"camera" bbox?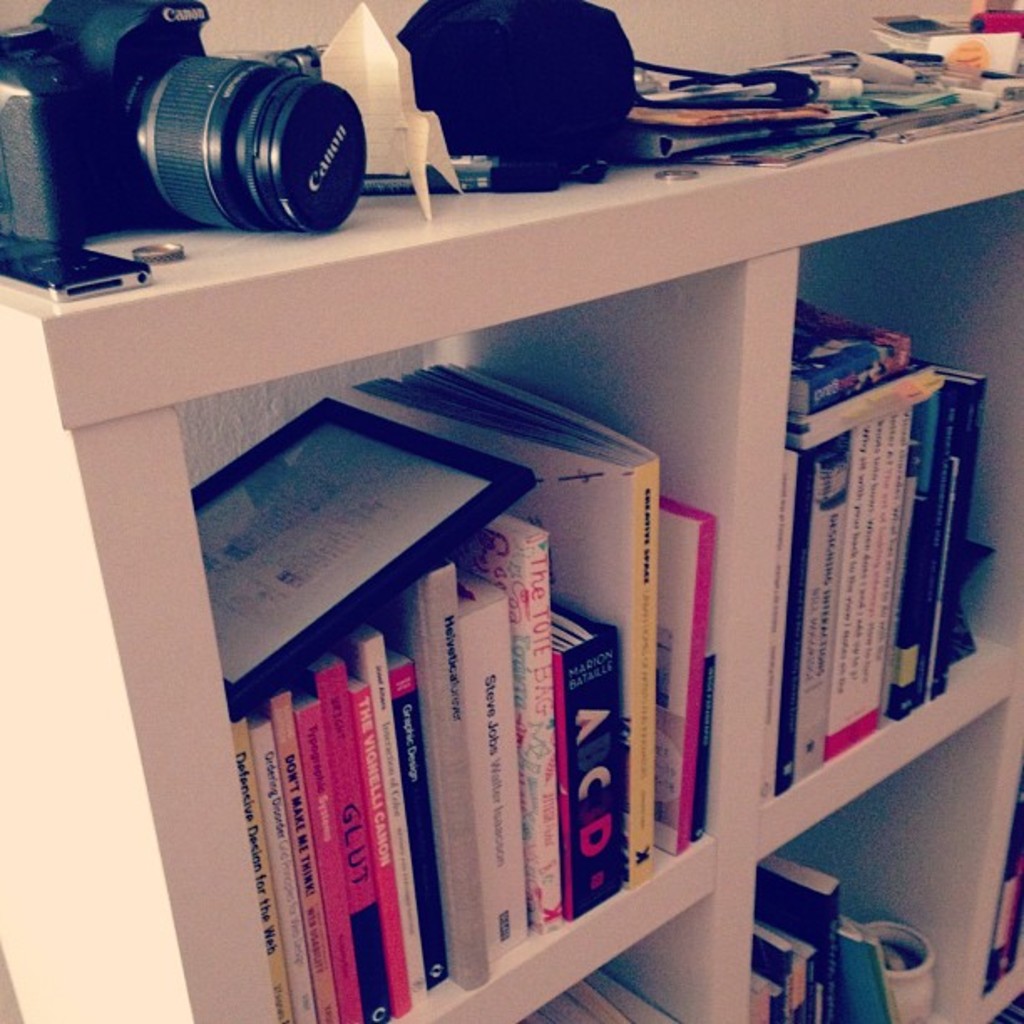
pyautogui.locateOnScreen(0, 10, 368, 244)
